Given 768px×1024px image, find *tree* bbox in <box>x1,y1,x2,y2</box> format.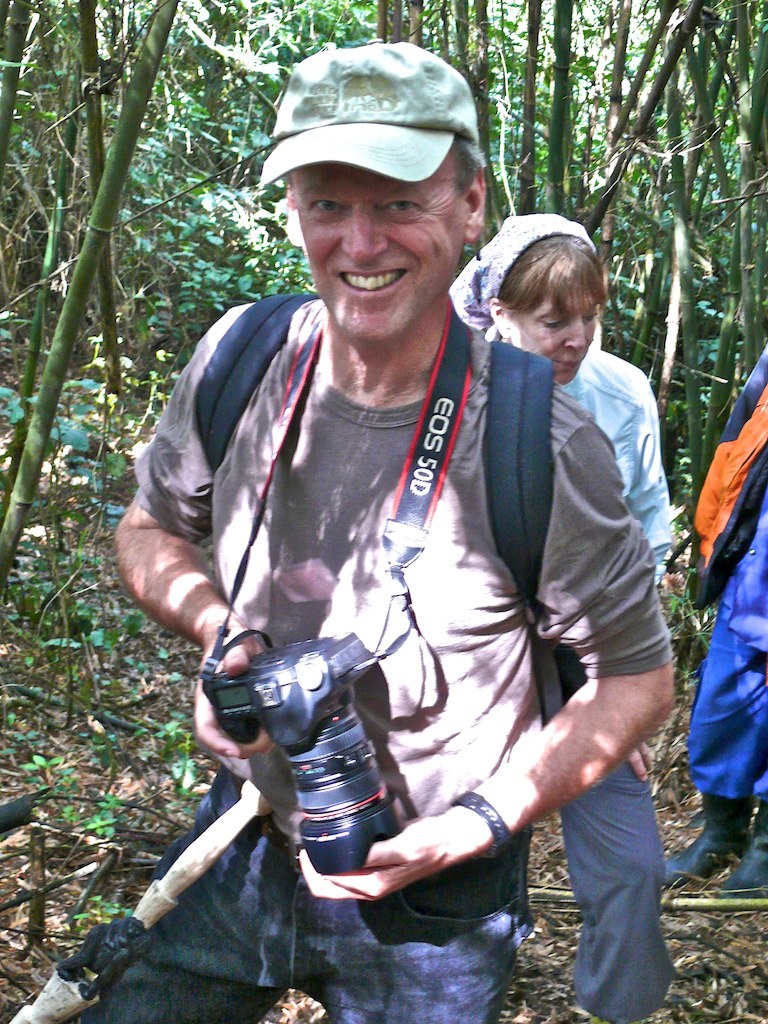
<box>0,0,60,202</box>.
